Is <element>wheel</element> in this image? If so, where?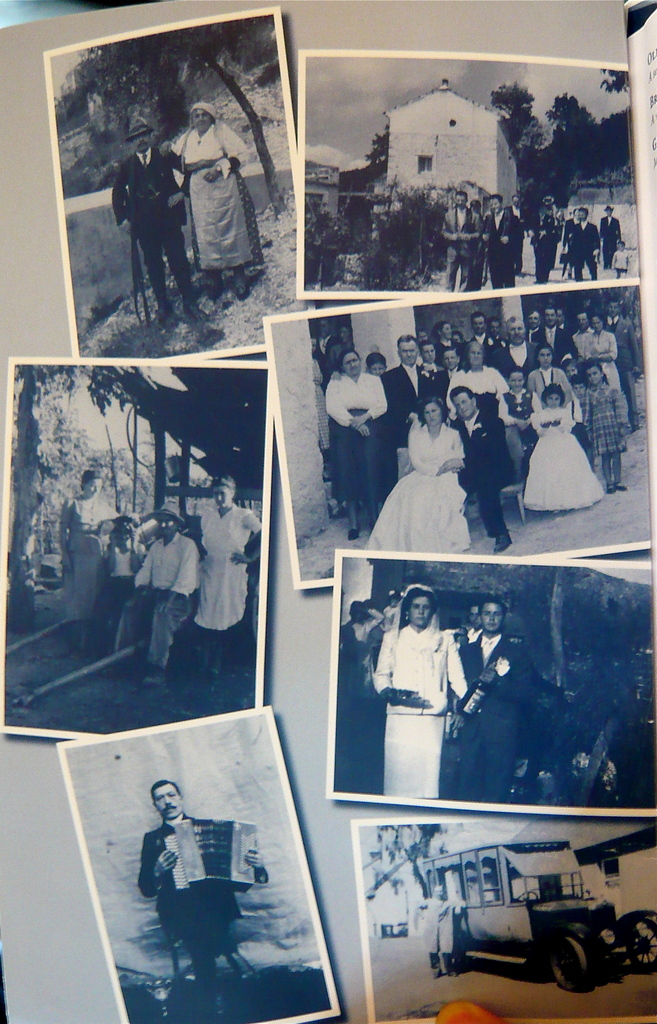
Yes, at x1=538 y1=927 x2=602 y2=990.
